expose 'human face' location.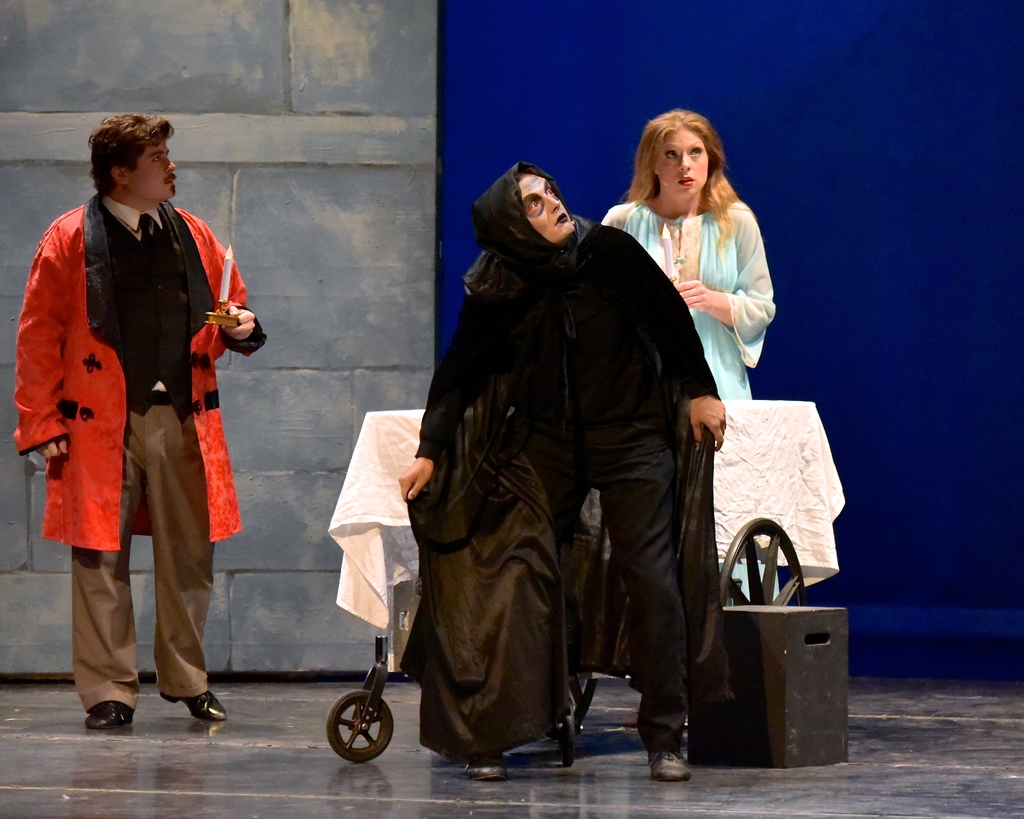
Exposed at locate(660, 131, 712, 201).
